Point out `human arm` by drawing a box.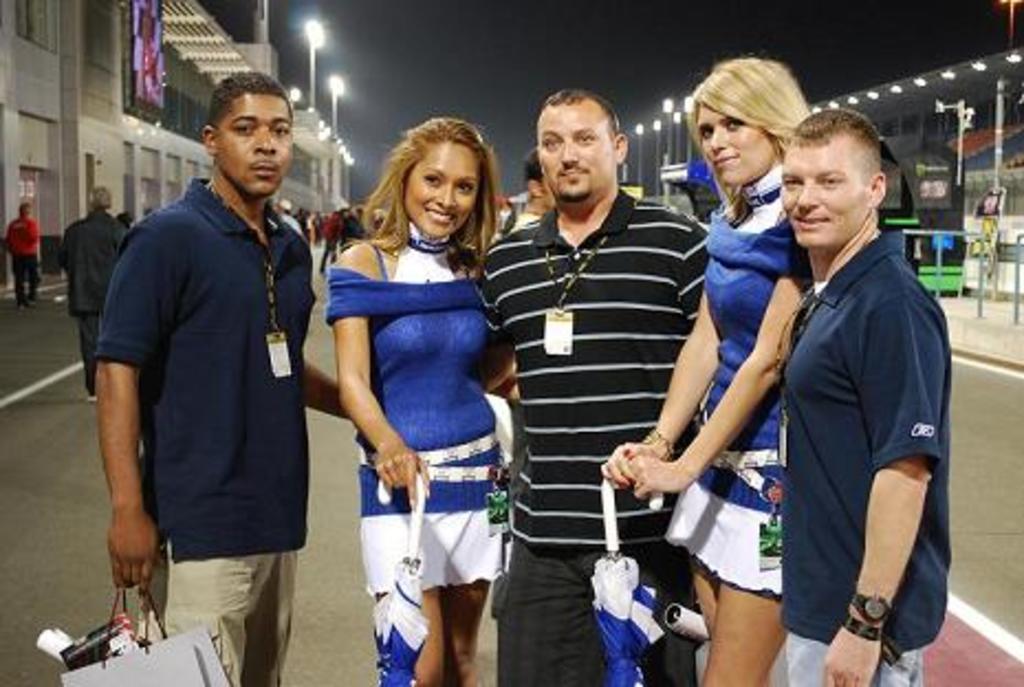
330:238:436:502.
